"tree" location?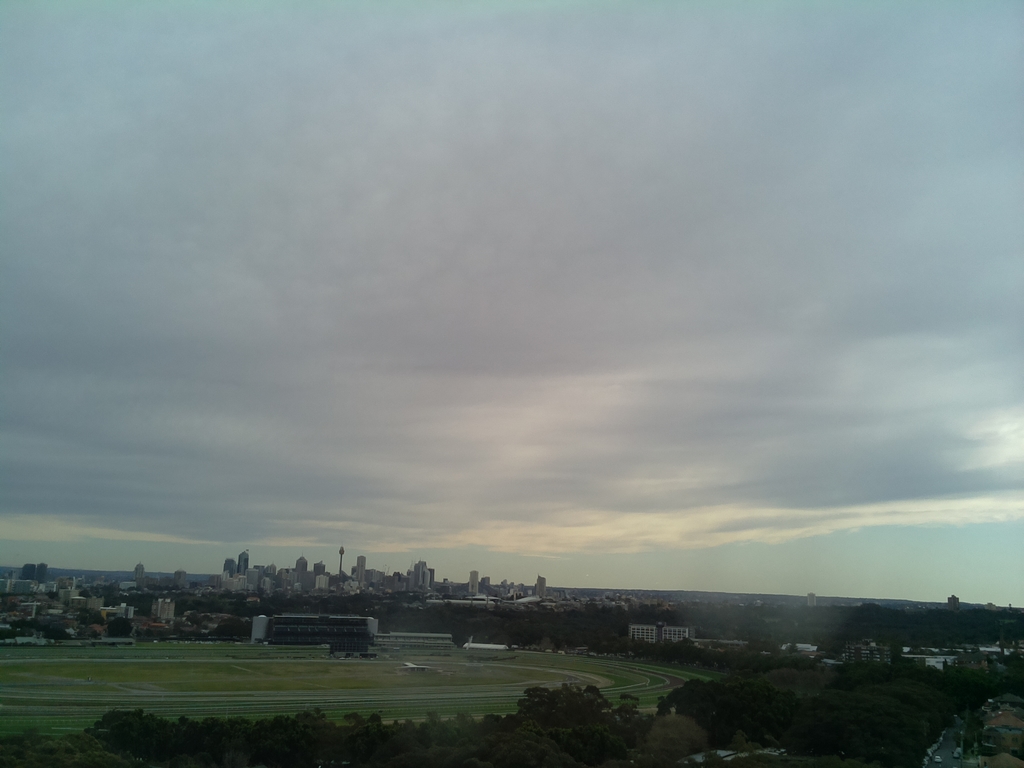
bbox=(946, 593, 959, 609)
